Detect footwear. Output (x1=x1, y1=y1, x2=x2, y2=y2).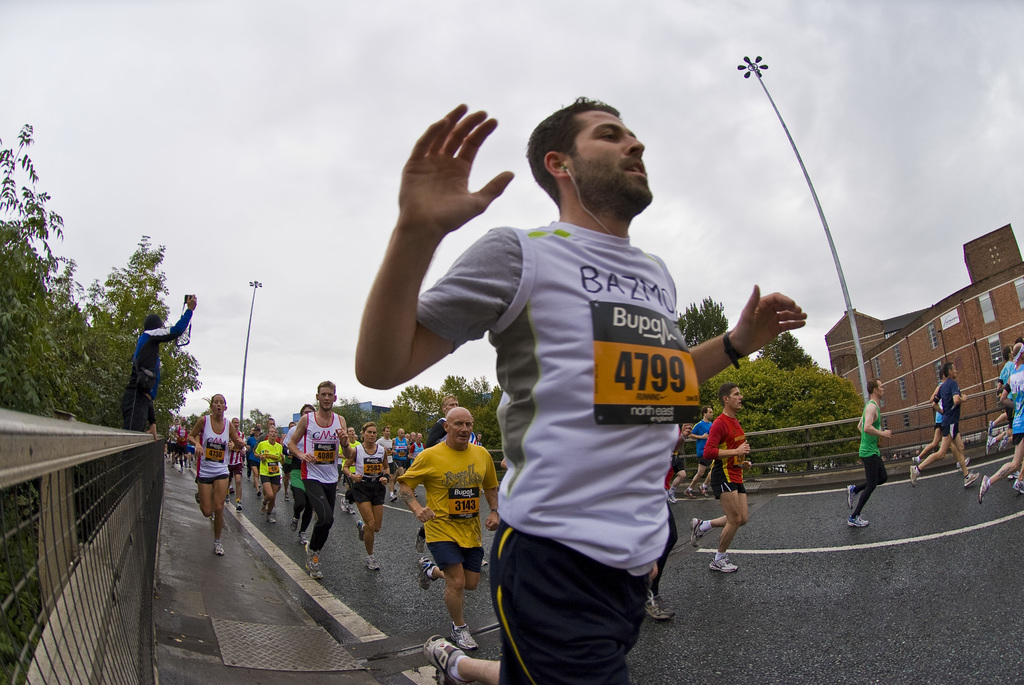
(x1=388, y1=493, x2=399, y2=503).
